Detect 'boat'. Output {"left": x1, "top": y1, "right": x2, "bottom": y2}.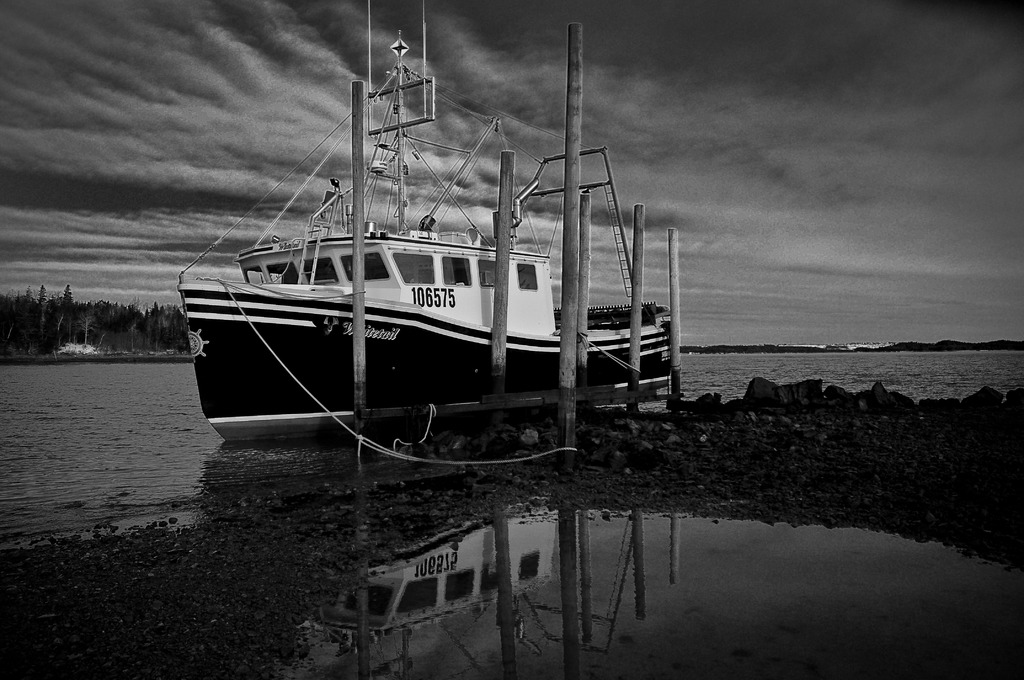
{"left": 200, "top": 17, "right": 778, "bottom": 461}.
